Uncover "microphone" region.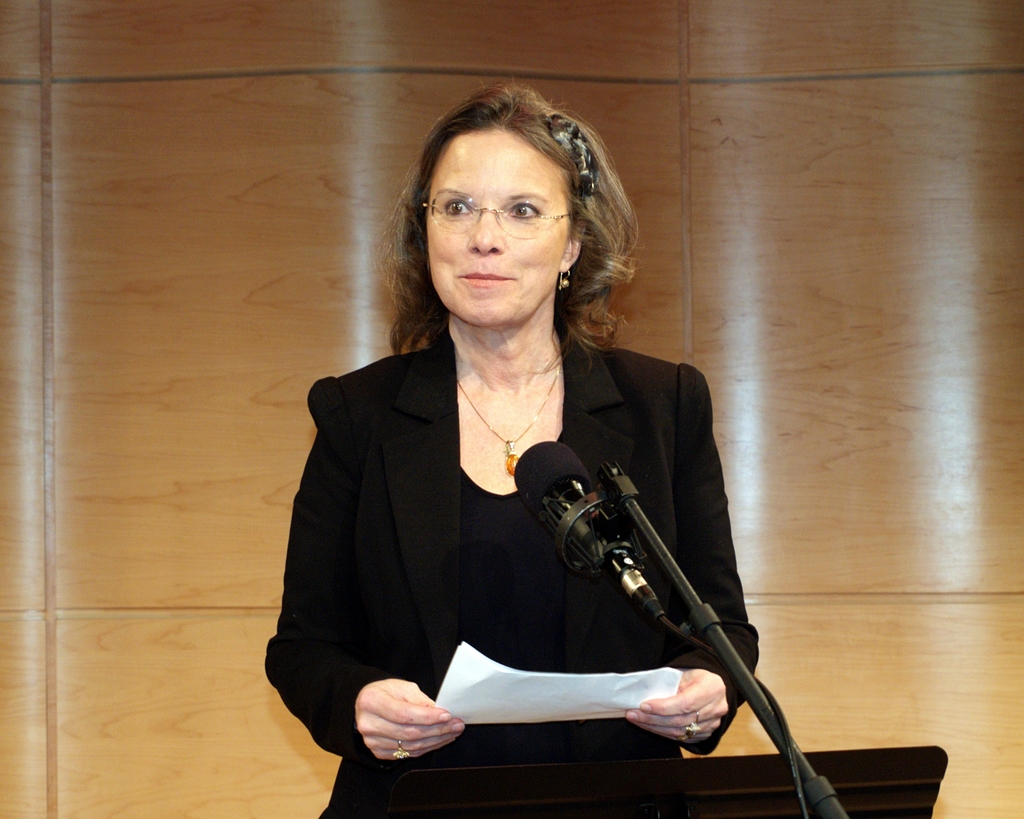
Uncovered: 511:446:733:674.
